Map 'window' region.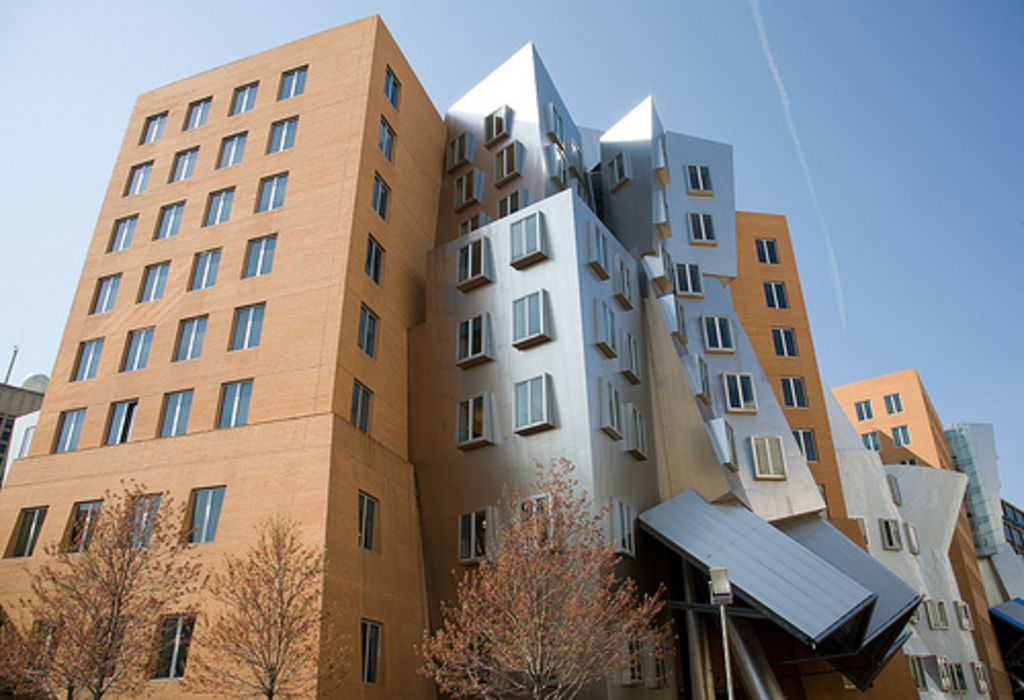
Mapped to bbox(596, 293, 616, 354).
